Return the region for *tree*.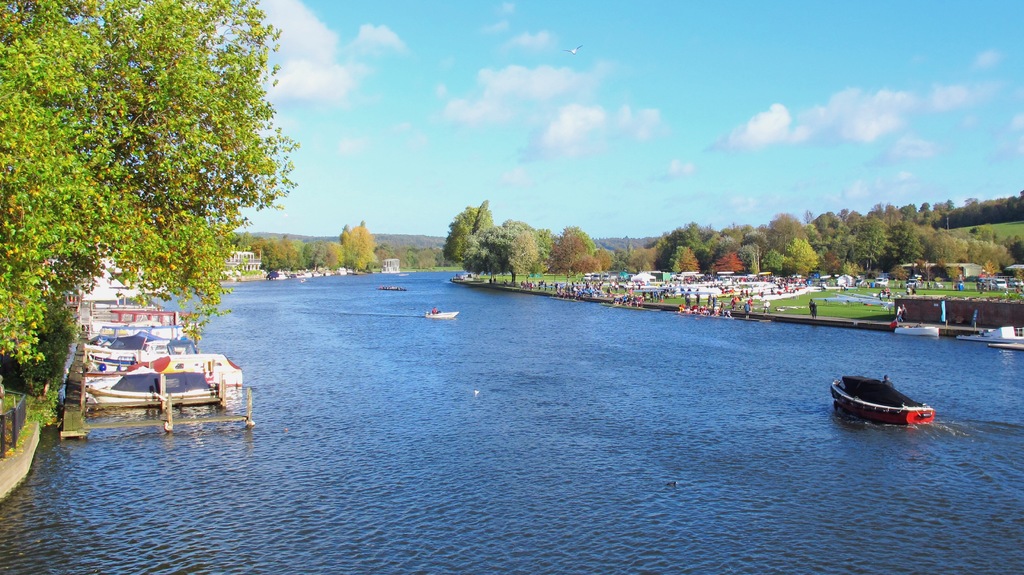
bbox=(0, 0, 293, 380).
